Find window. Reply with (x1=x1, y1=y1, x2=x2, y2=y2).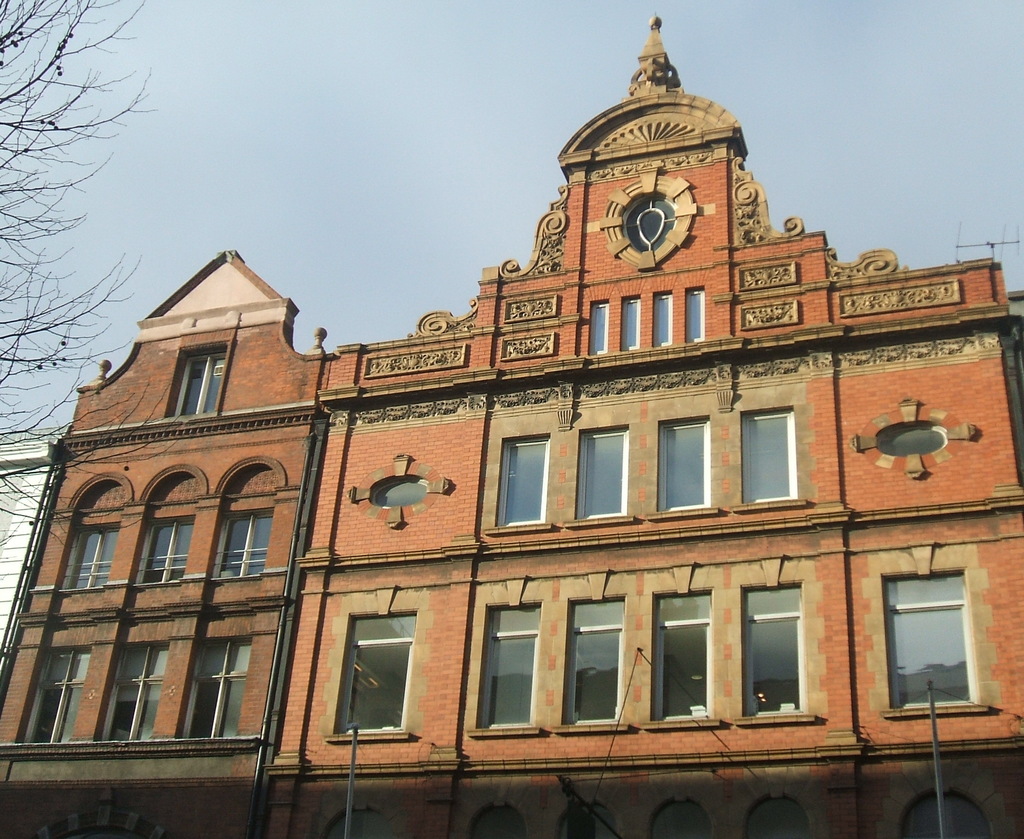
(x1=31, y1=655, x2=90, y2=750).
